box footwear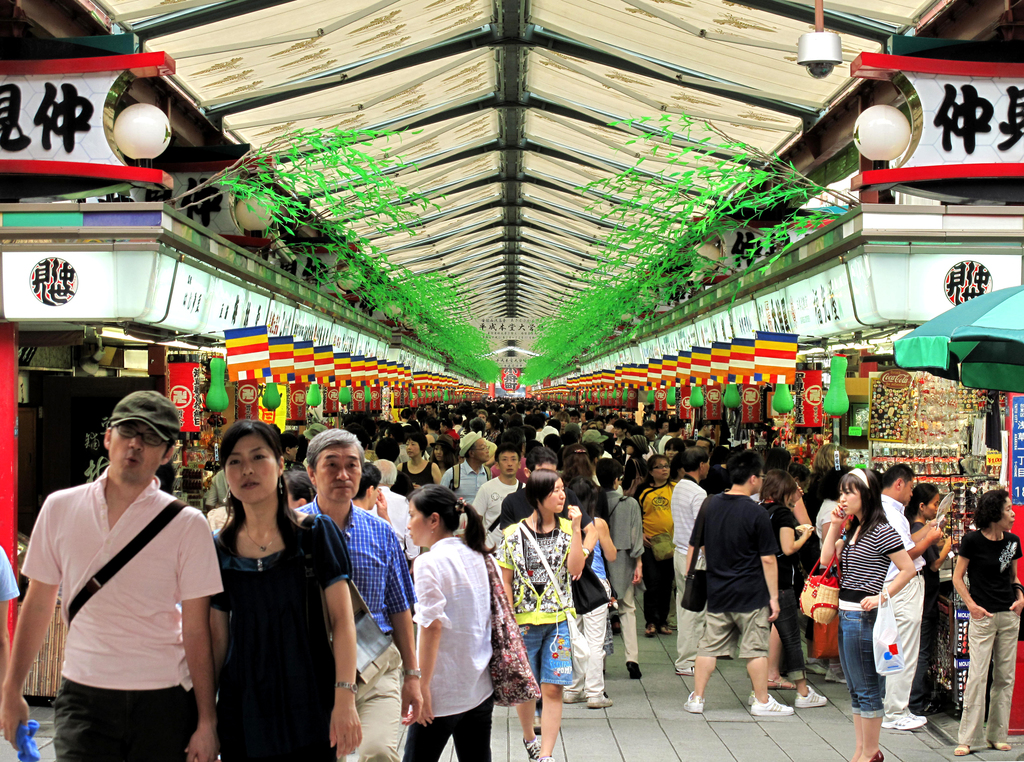
bbox(685, 695, 705, 715)
